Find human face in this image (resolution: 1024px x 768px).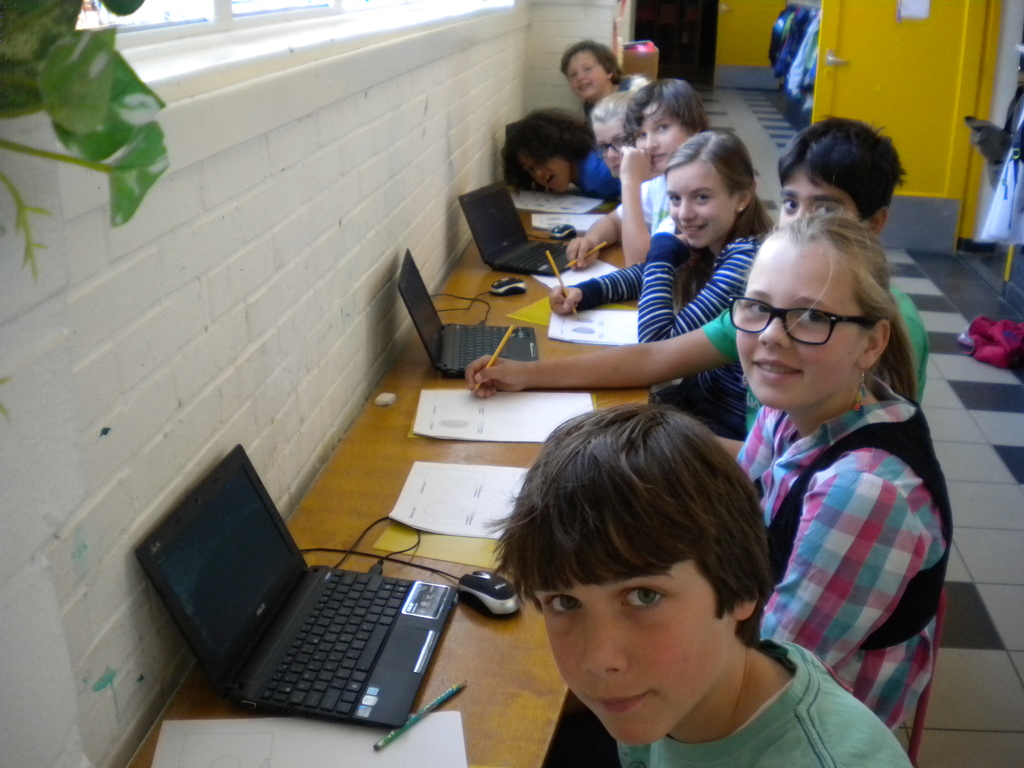
[535, 512, 731, 744].
